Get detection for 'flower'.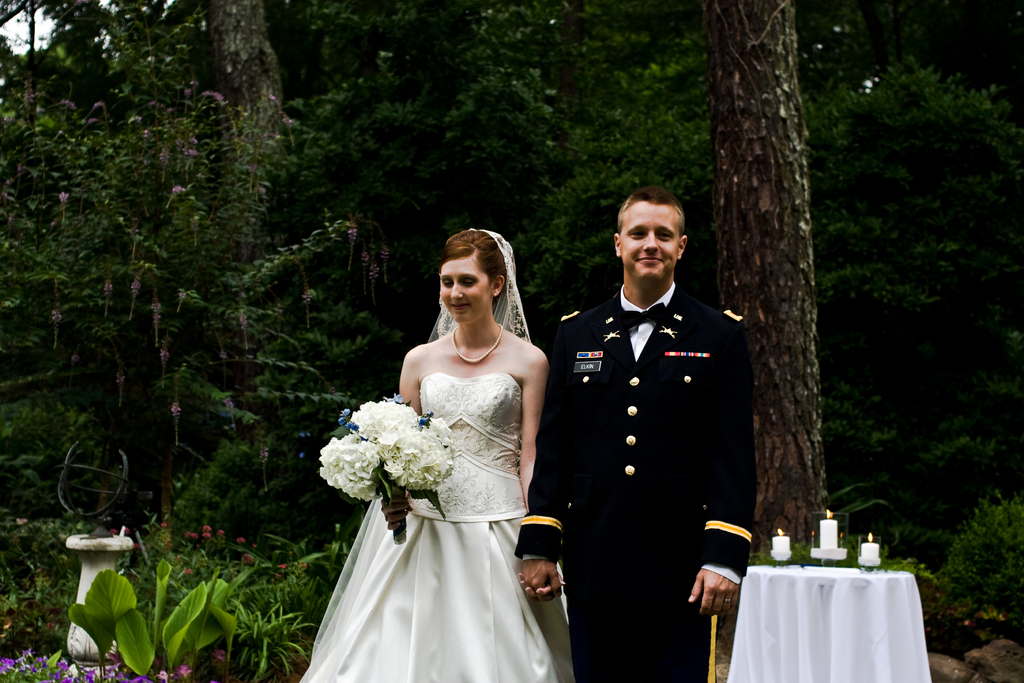
Detection: box(134, 541, 140, 550).
